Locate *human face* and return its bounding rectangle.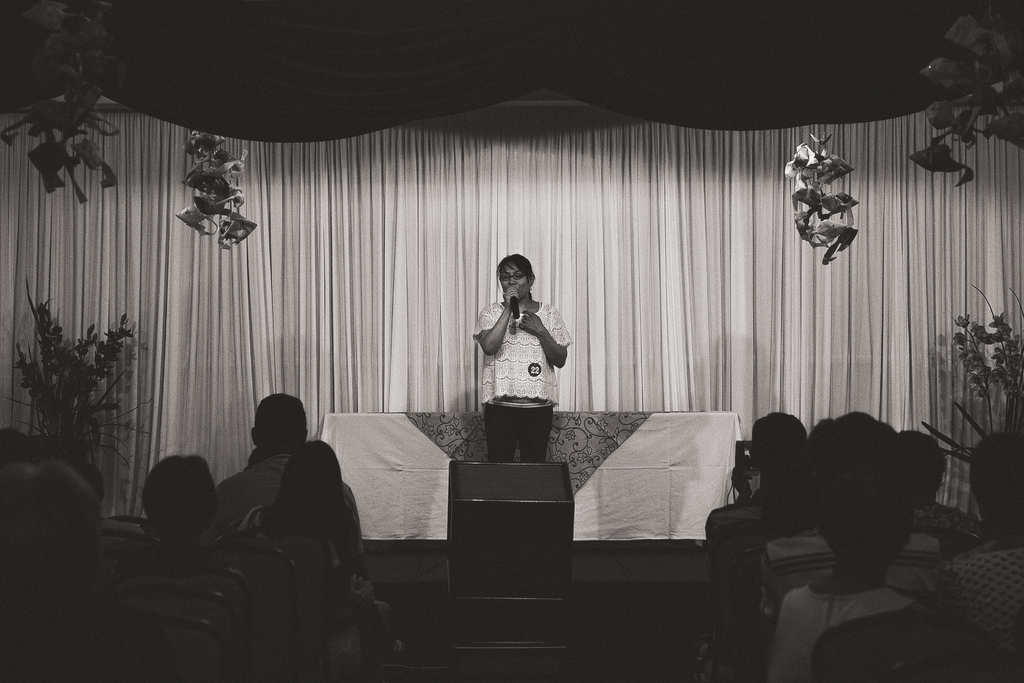
box=[500, 265, 531, 294].
